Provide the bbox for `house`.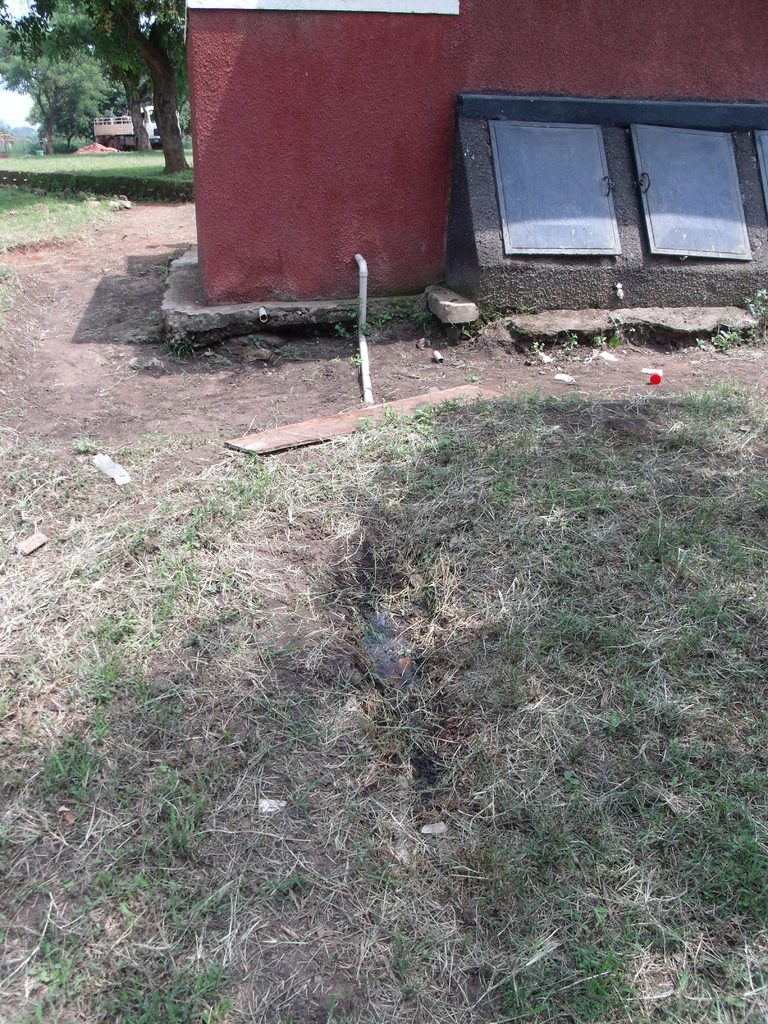
pyautogui.locateOnScreen(89, 90, 172, 152).
